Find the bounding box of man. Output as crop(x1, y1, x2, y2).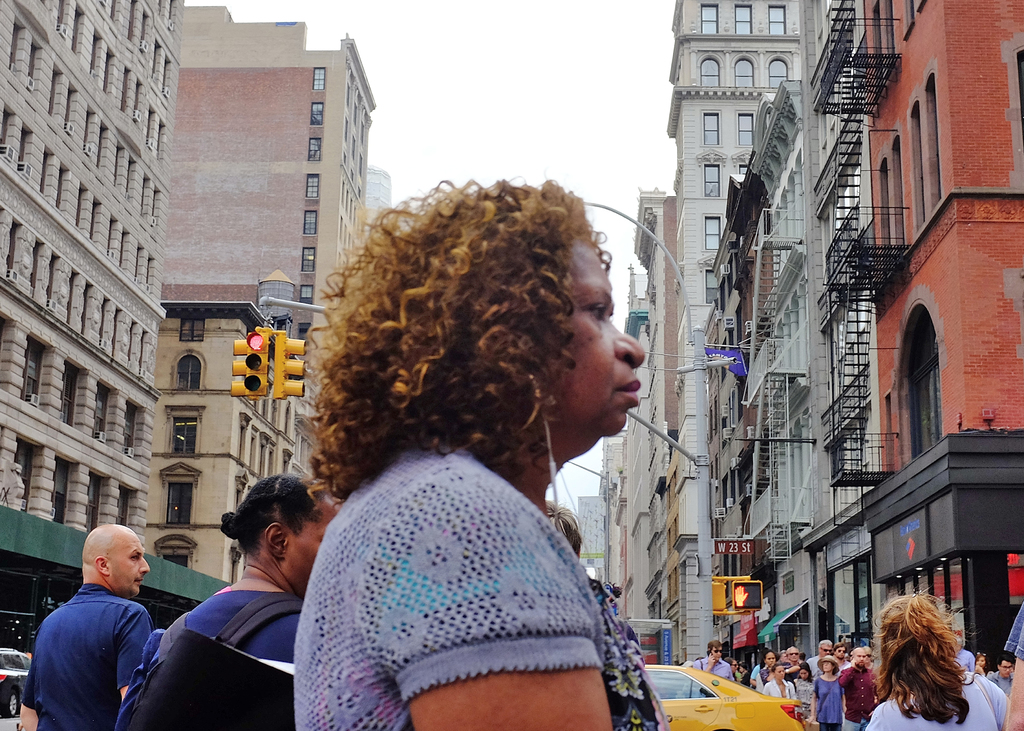
crop(692, 637, 740, 685).
